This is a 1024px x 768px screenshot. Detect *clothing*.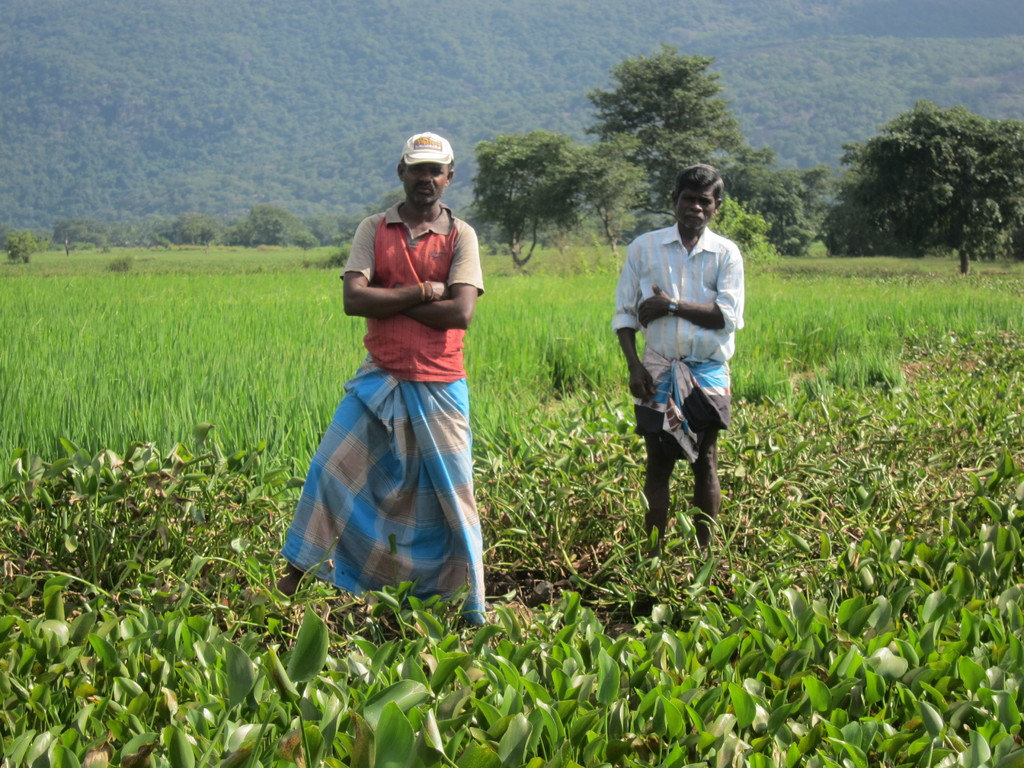
pyautogui.locateOnScreen(611, 222, 747, 470).
